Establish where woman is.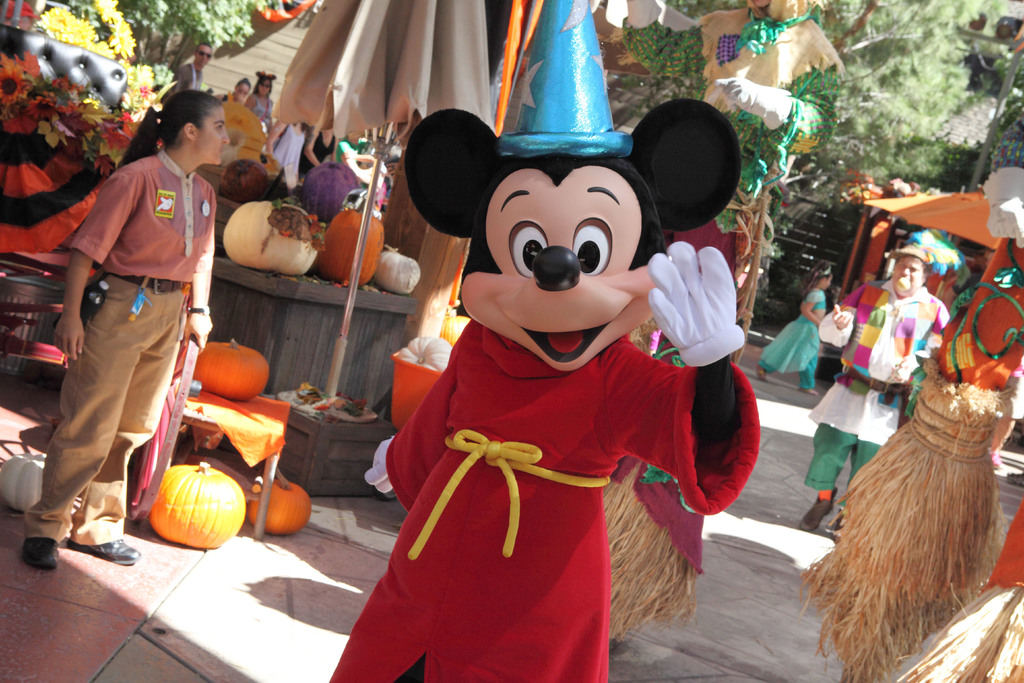
Established at select_region(244, 72, 279, 128).
